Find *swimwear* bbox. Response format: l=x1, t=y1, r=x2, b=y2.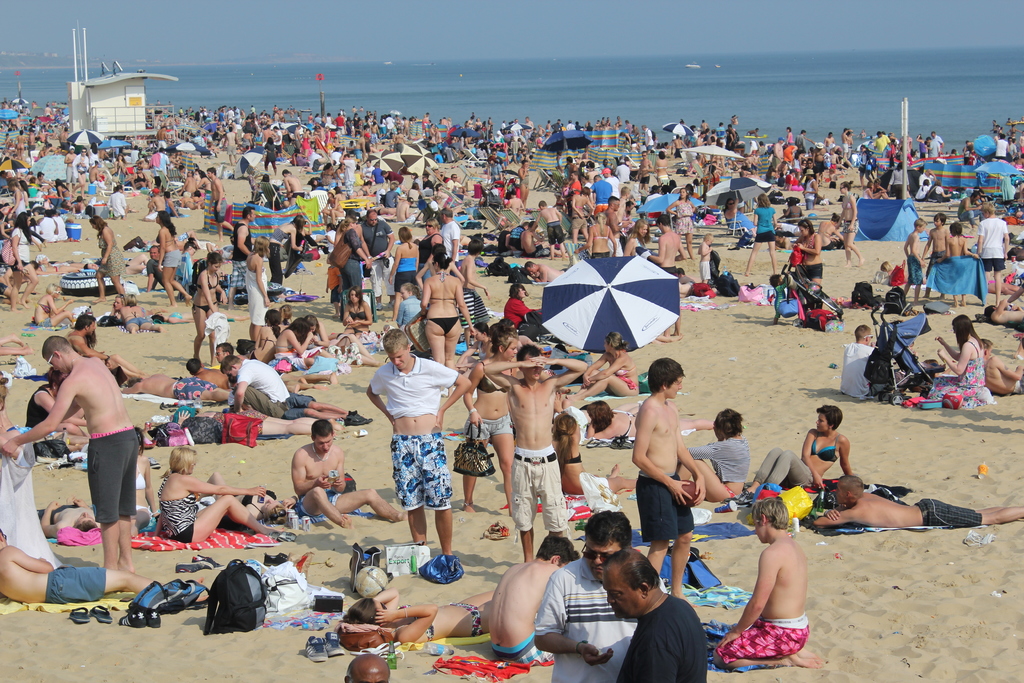
l=124, t=310, r=147, b=324.
